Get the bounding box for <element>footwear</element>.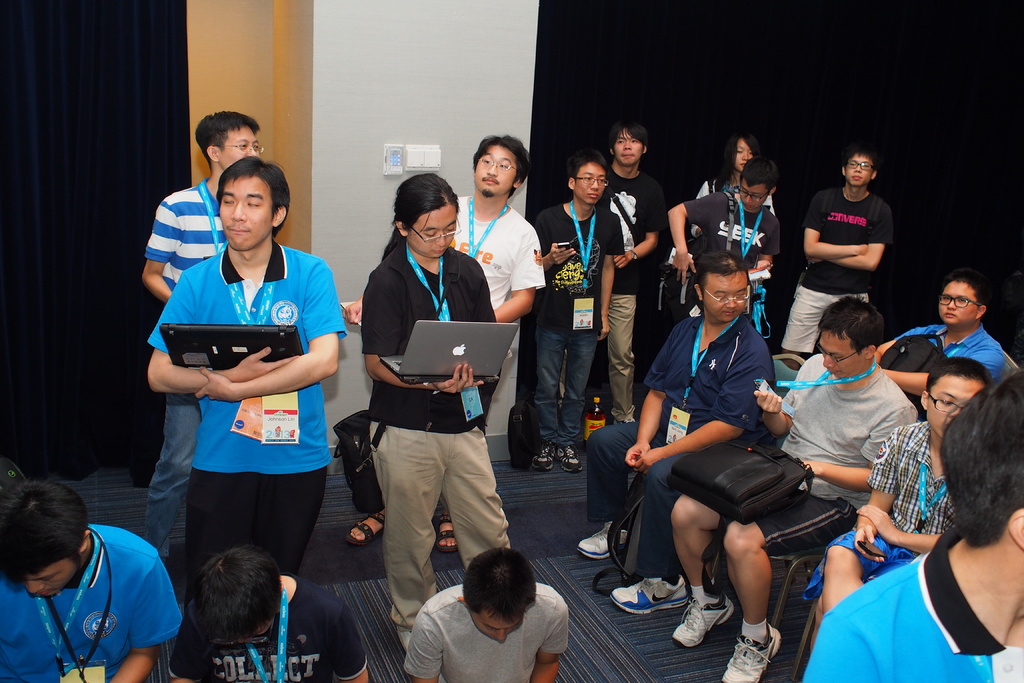
x1=672, y1=593, x2=732, y2=649.
